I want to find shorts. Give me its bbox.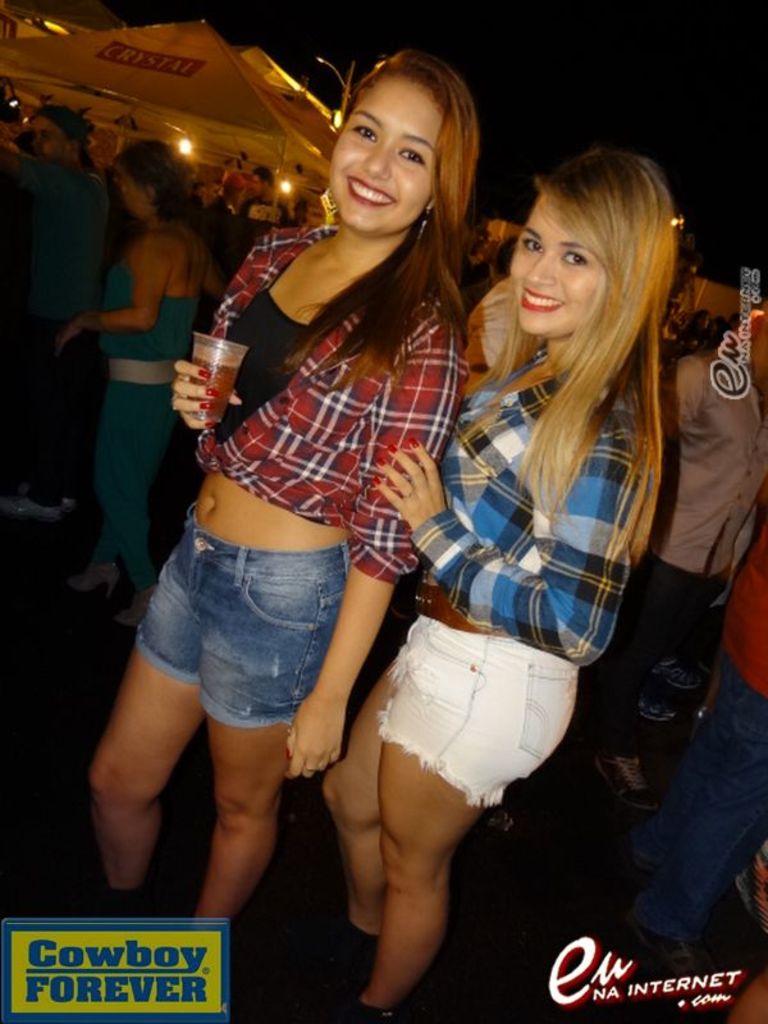
(left=357, top=652, right=591, bottom=787).
